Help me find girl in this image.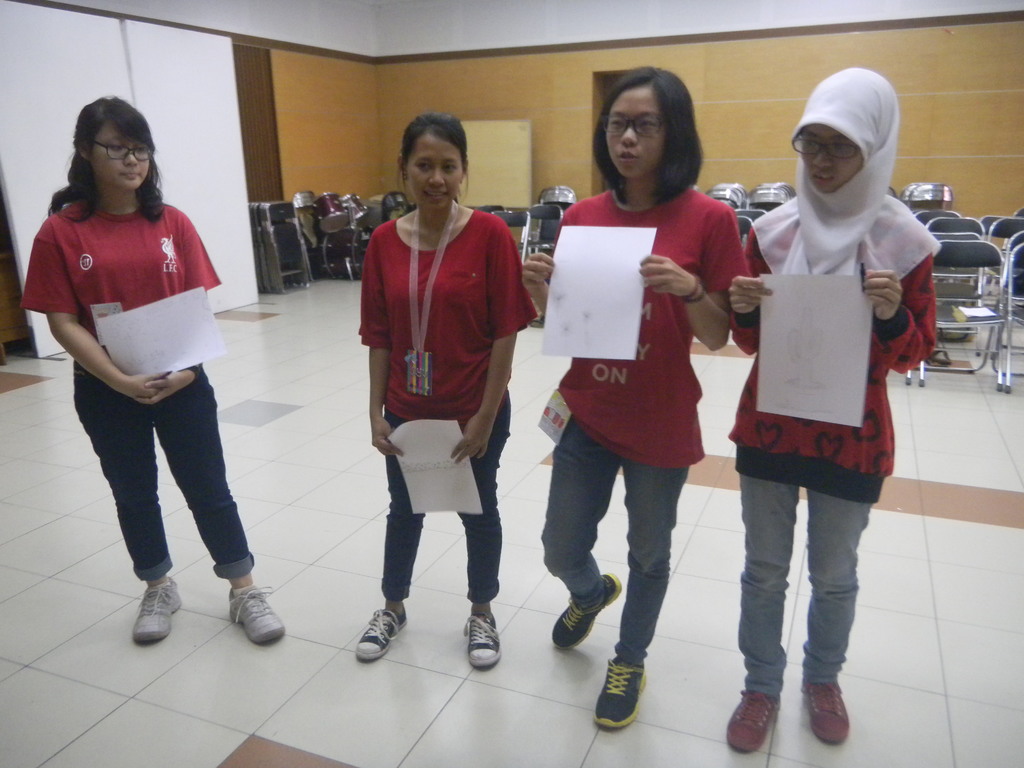
Found it: [724,66,941,753].
